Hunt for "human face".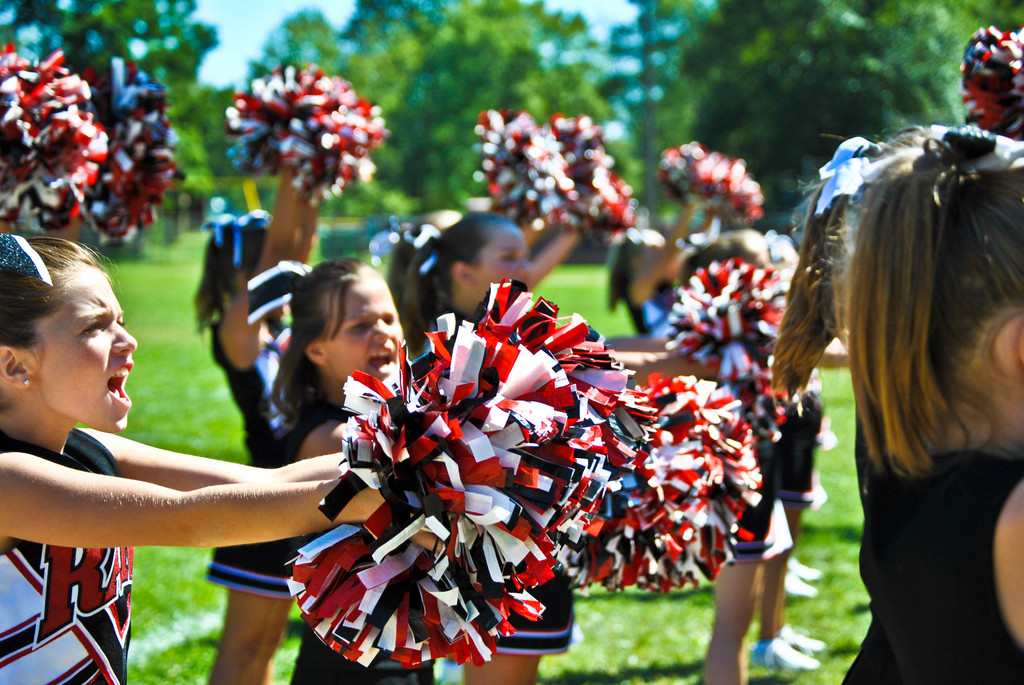
Hunted down at 36:264:141:432.
